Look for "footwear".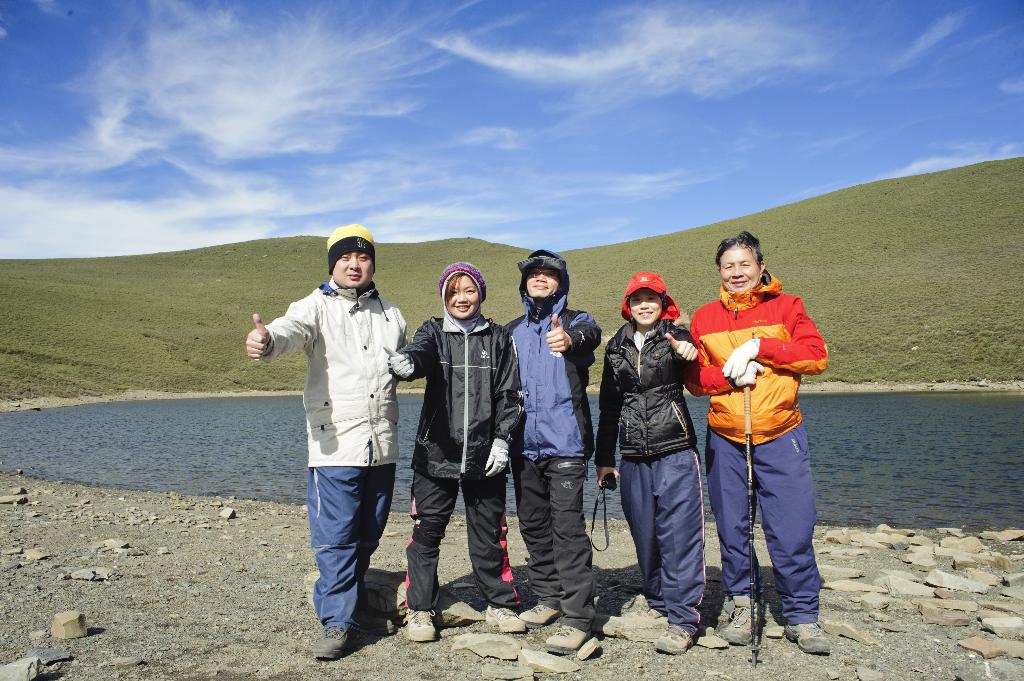
Found: <region>786, 619, 842, 661</region>.
